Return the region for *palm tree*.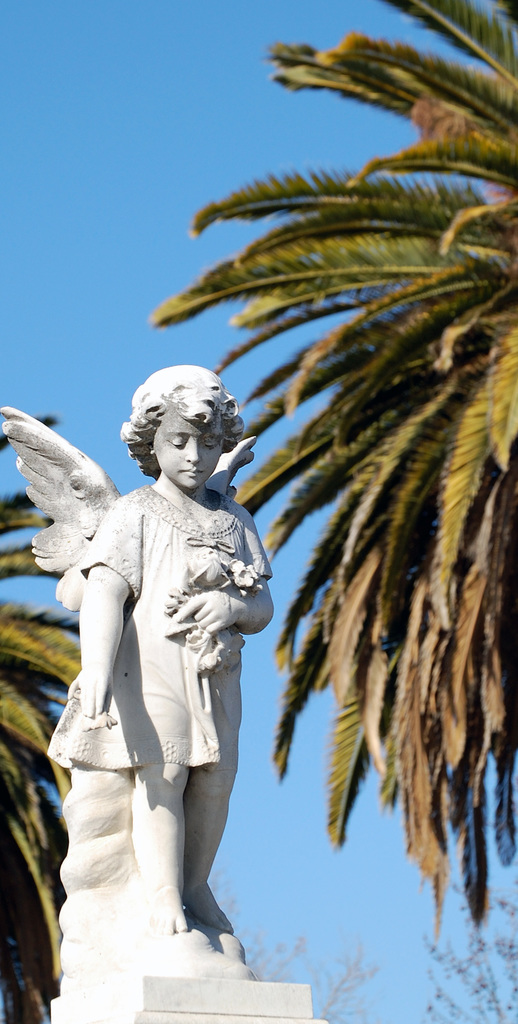
[left=144, top=48, right=499, bottom=767].
